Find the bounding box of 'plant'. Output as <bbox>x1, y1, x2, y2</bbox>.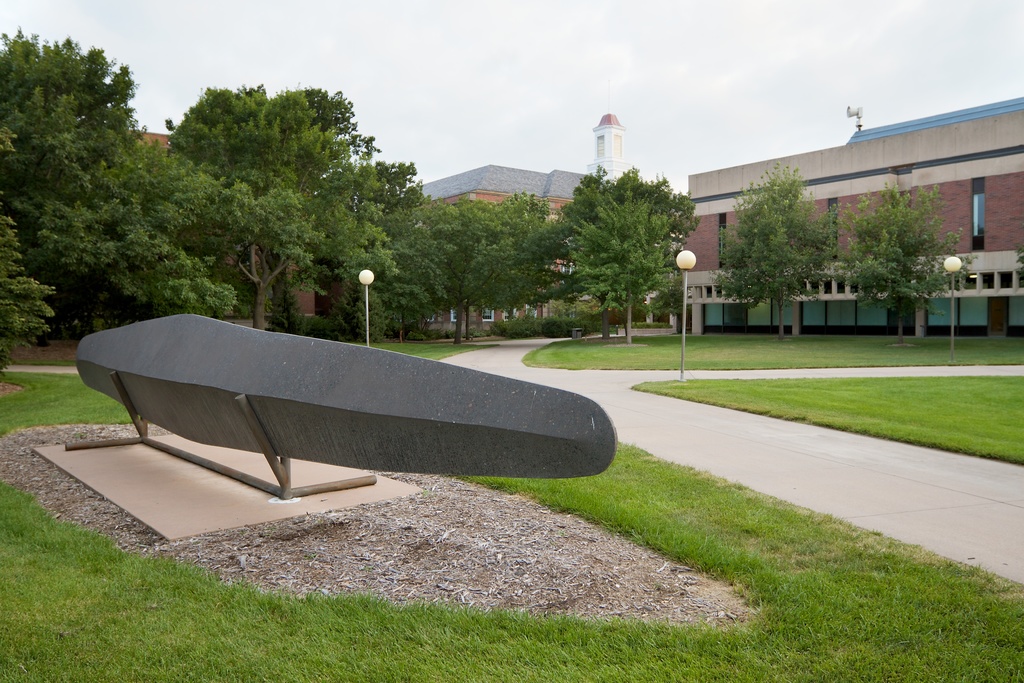
<bbox>612, 363, 1023, 469</bbox>.
